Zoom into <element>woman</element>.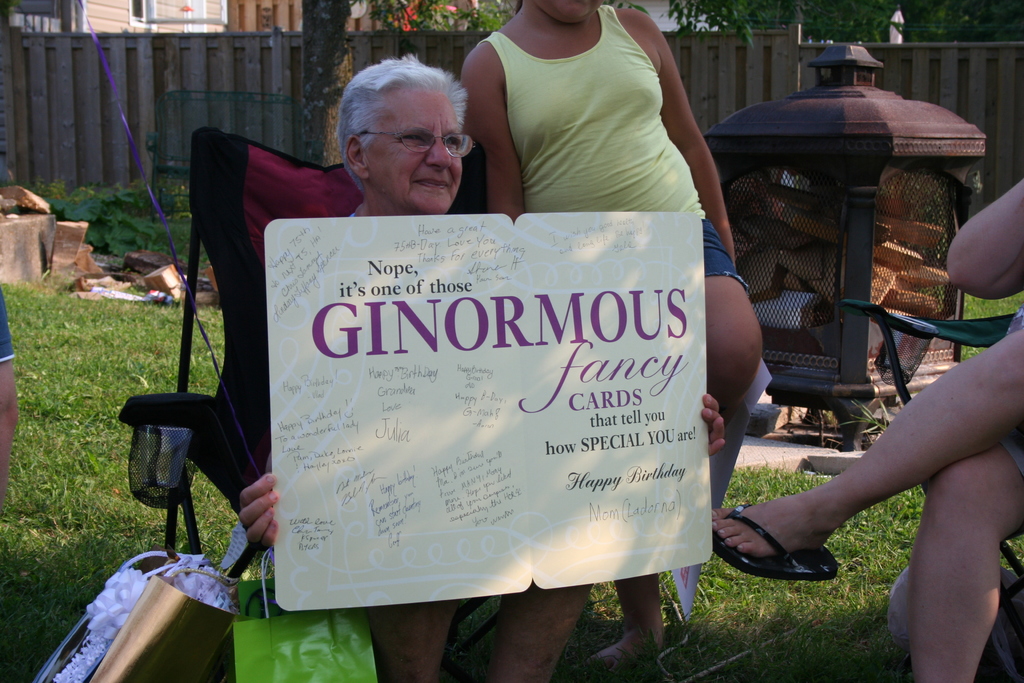
Zoom target: 460 0 771 682.
